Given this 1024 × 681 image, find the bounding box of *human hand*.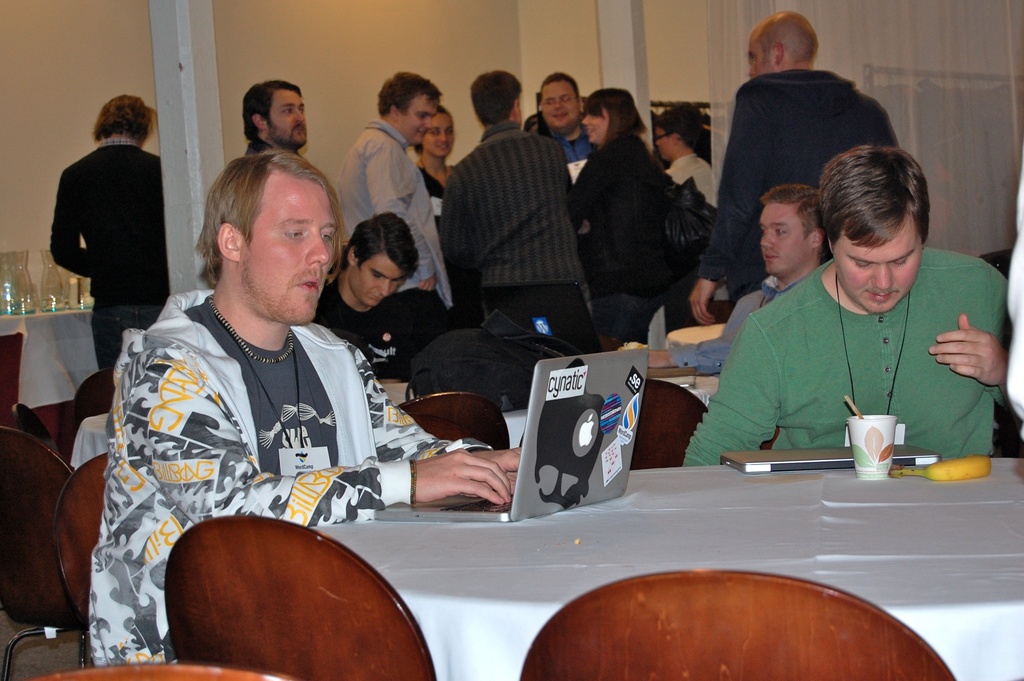
Rect(468, 447, 523, 486).
